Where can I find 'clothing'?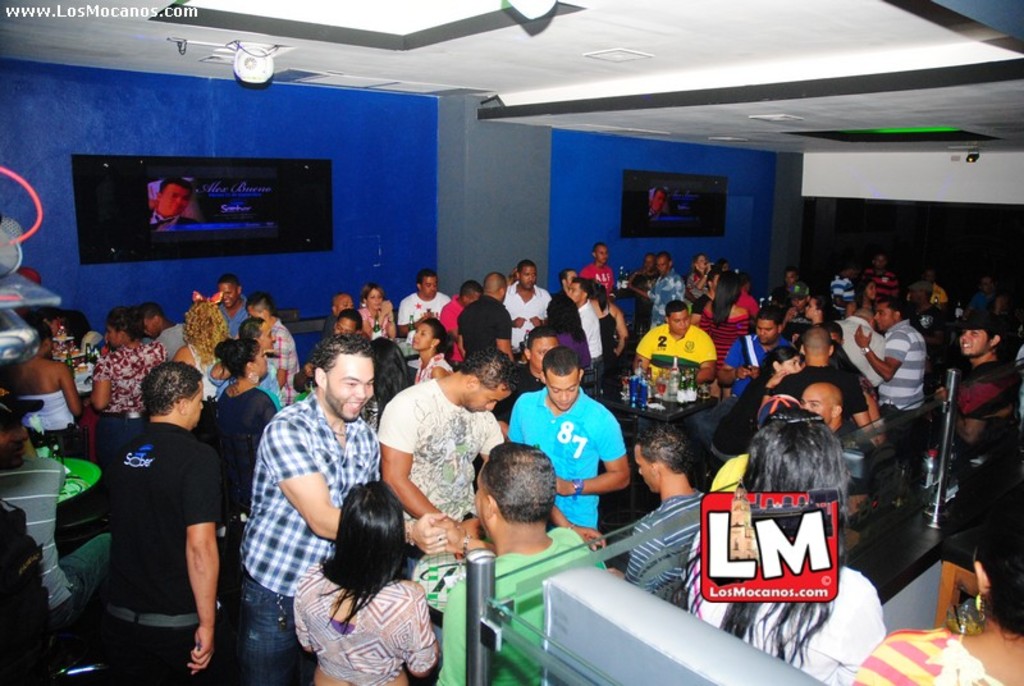
You can find it at 719/333/791/416.
